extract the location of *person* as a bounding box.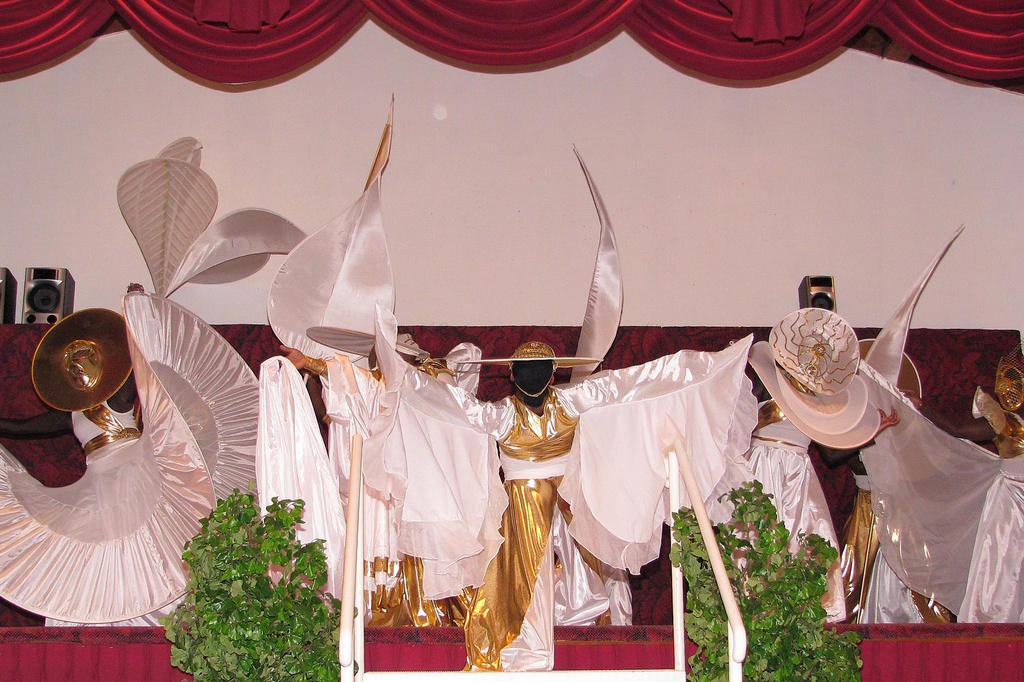
pyautogui.locateOnScreen(700, 306, 897, 621).
